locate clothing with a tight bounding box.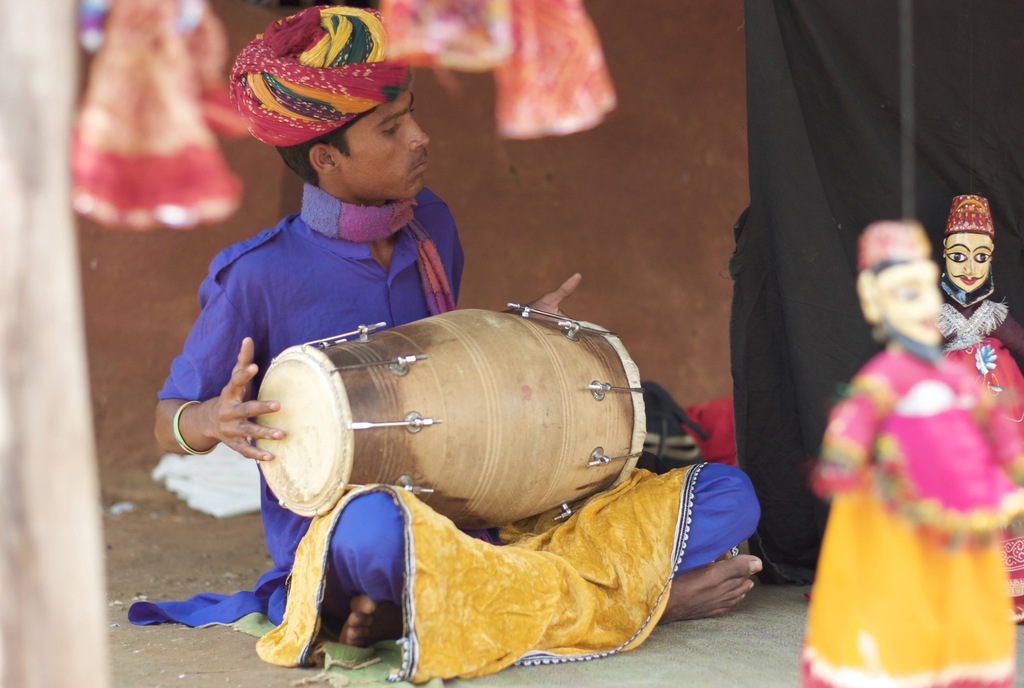
(x1=781, y1=344, x2=1023, y2=687).
